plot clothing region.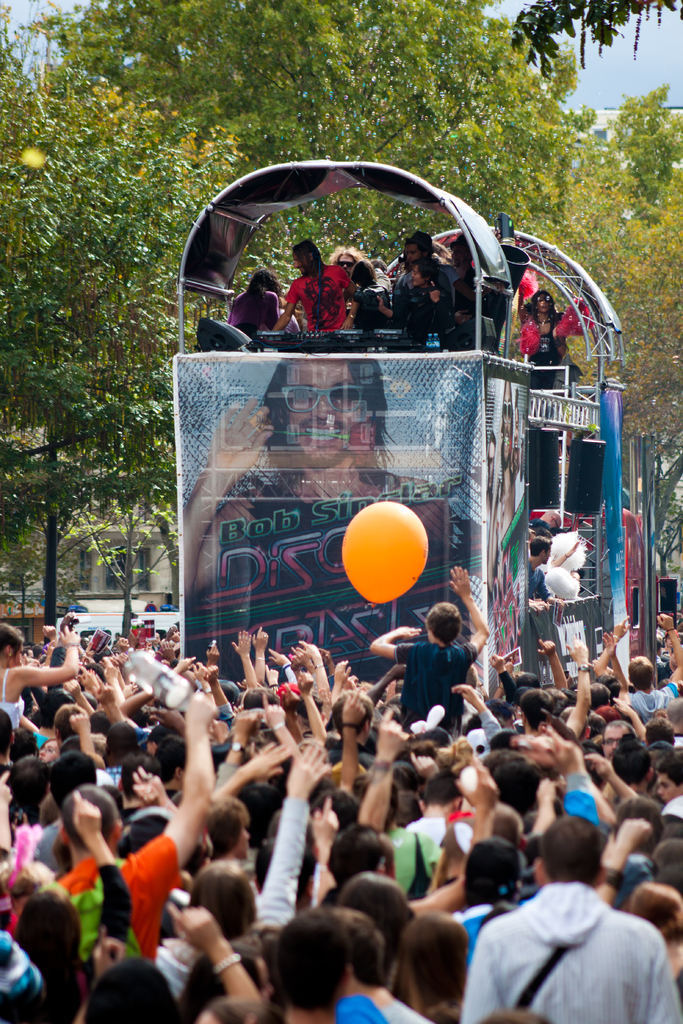
Plotted at [x1=284, y1=265, x2=357, y2=333].
